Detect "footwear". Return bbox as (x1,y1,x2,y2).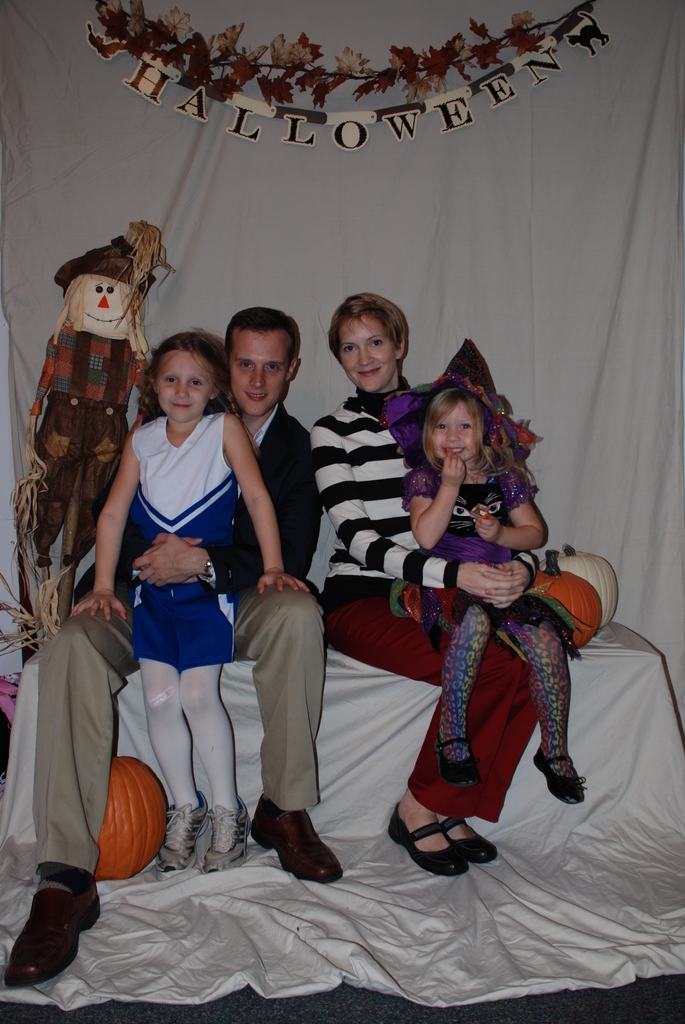
(443,814,496,863).
